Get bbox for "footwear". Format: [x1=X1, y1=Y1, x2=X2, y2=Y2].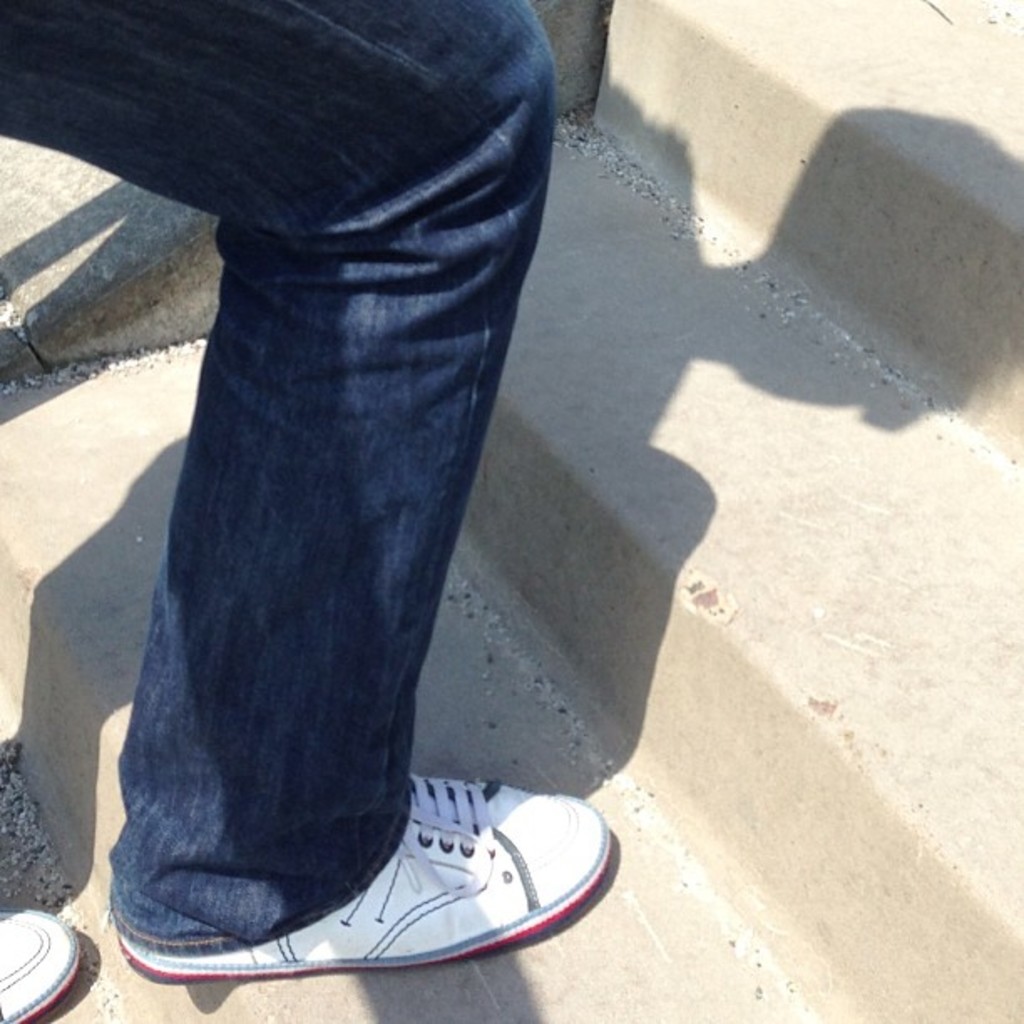
[x1=0, y1=907, x2=79, y2=1019].
